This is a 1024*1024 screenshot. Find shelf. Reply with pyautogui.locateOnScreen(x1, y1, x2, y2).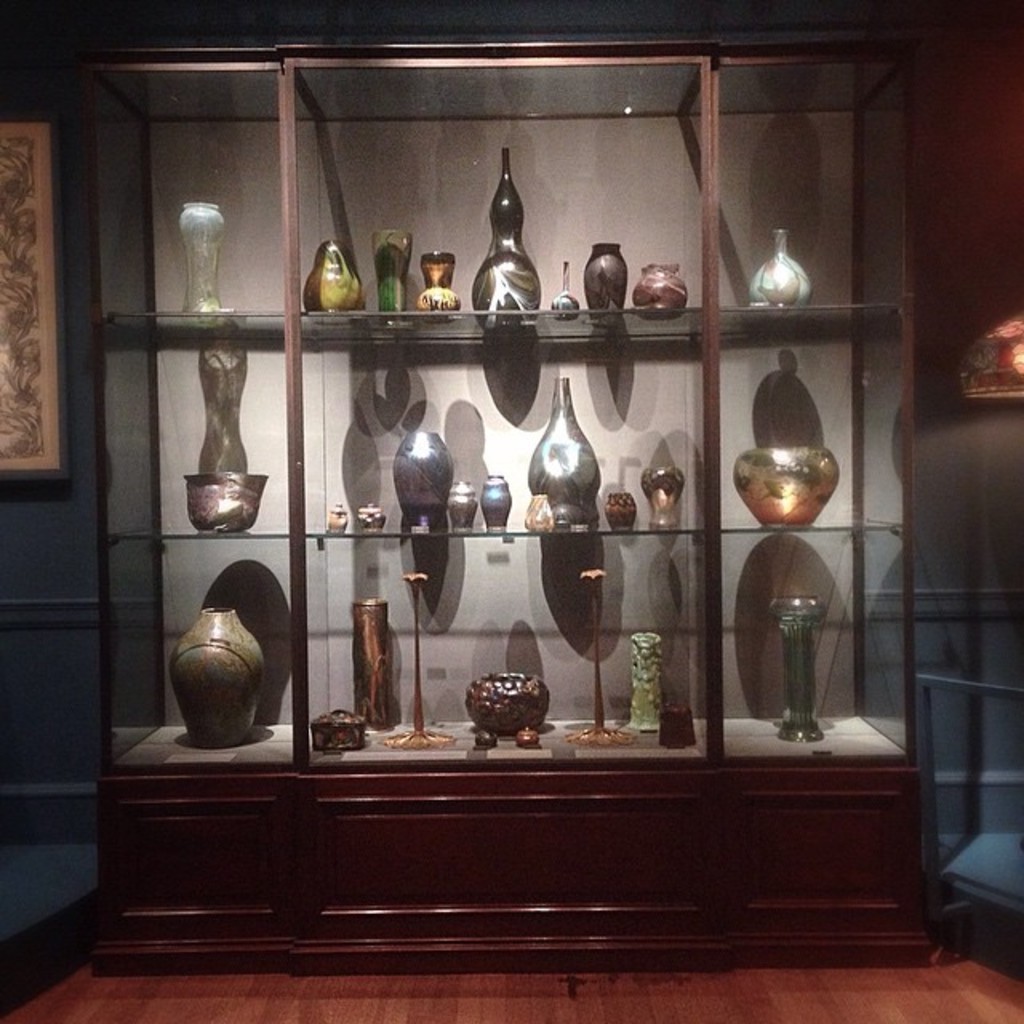
pyautogui.locateOnScreen(144, 64, 285, 317).
